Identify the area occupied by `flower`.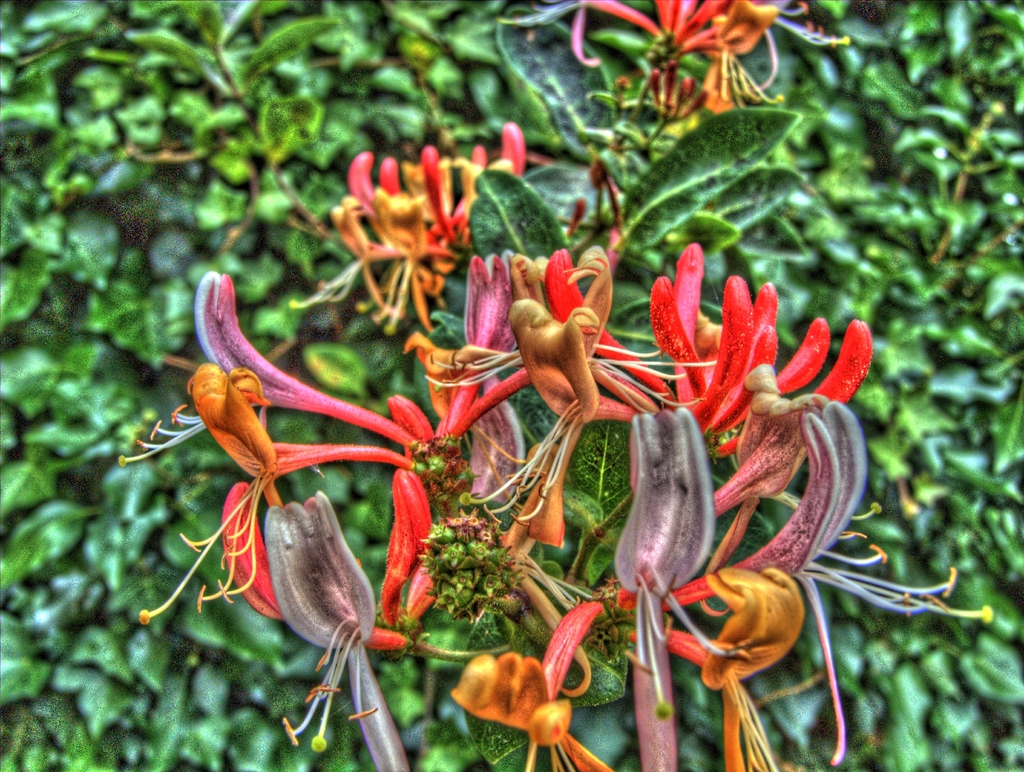
Area: {"x1": 140, "y1": 359, "x2": 415, "y2": 619}.
